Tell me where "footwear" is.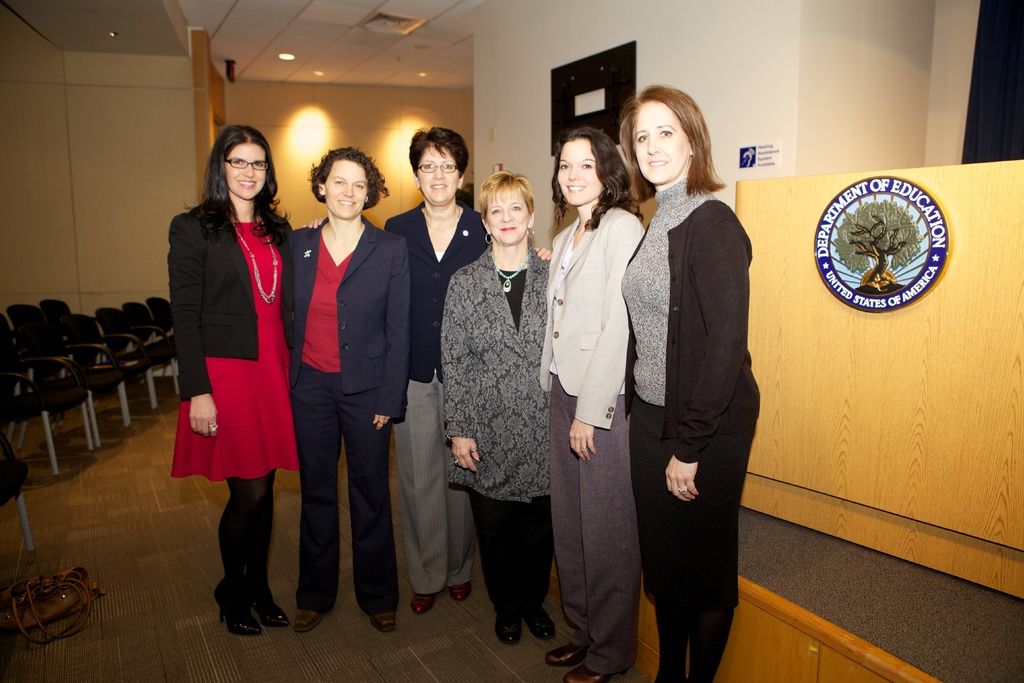
"footwear" is at [564,668,611,682].
